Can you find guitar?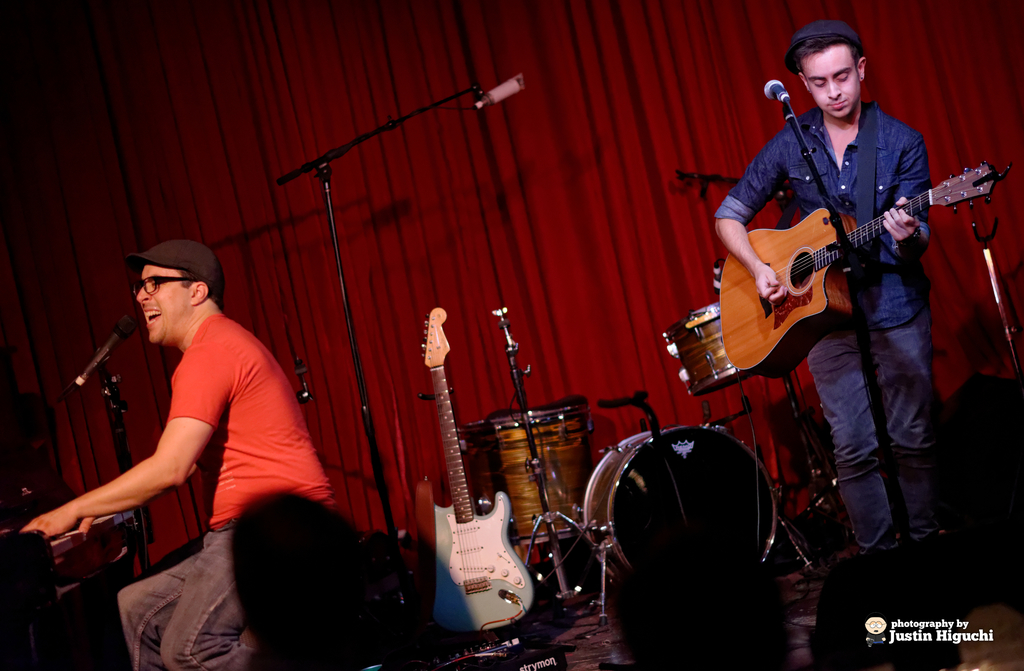
Yes, bounding box: rect(696, 143, 1000, 373).
